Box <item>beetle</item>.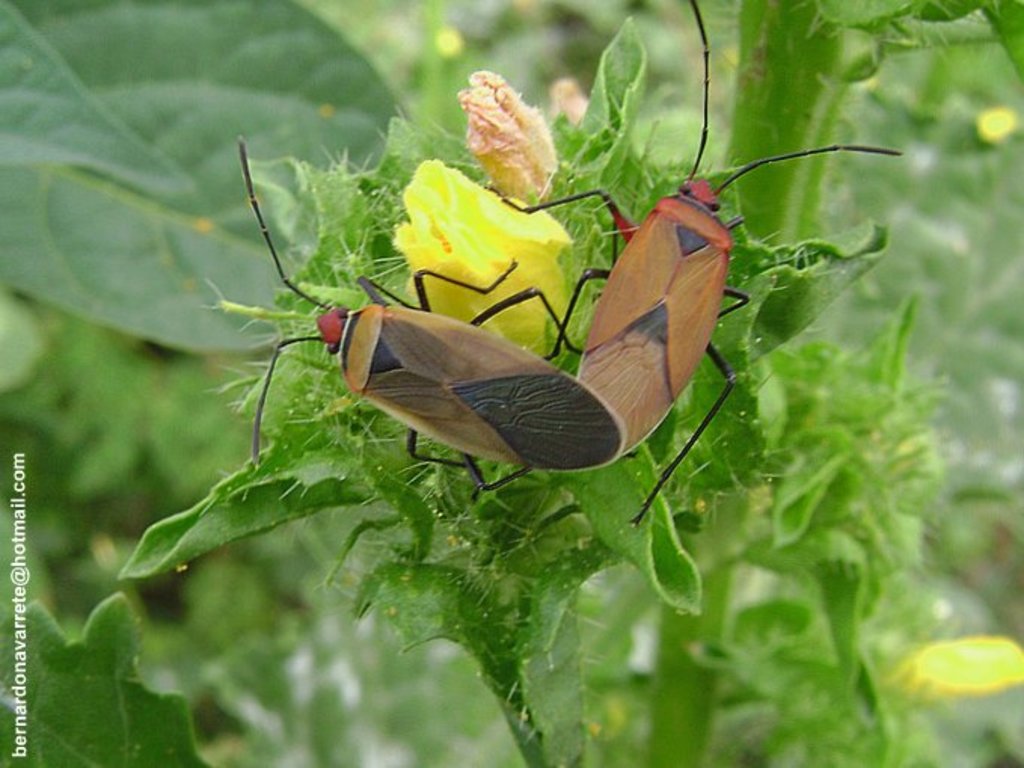
detection(234, 140, 615, 496).
